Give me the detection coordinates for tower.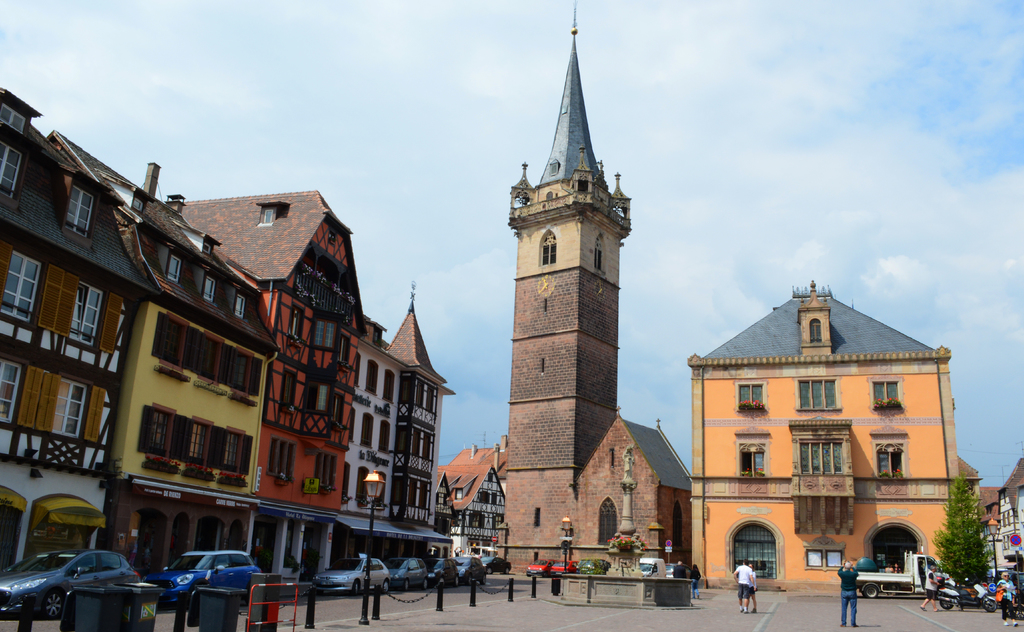
(376, 275, 447, 388).
